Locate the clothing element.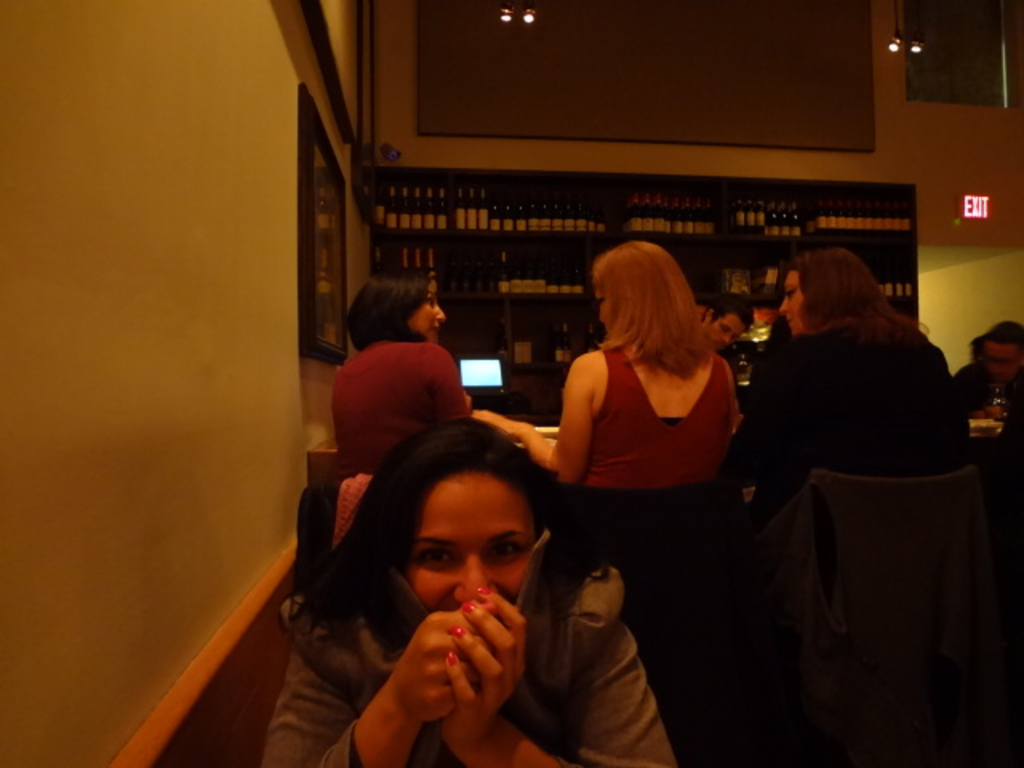
Element bbox: (left=952, top=362, right=1022, bottom=416).
